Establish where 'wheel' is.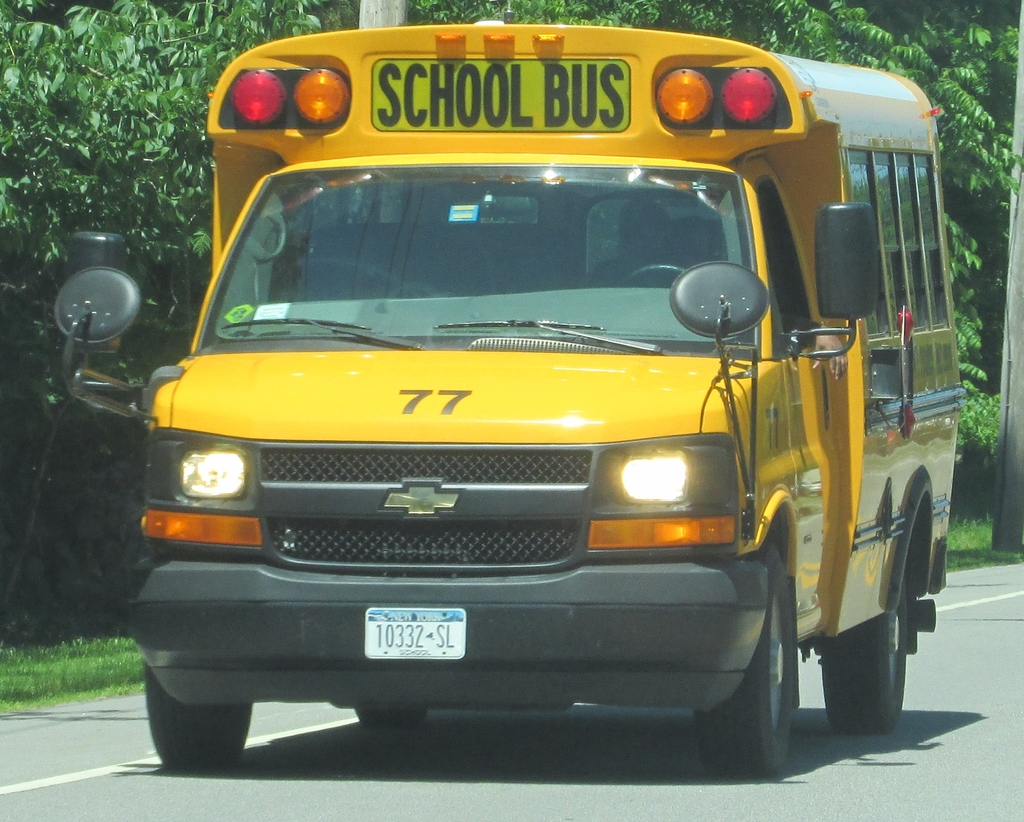
Established at 353,705,420,732.
